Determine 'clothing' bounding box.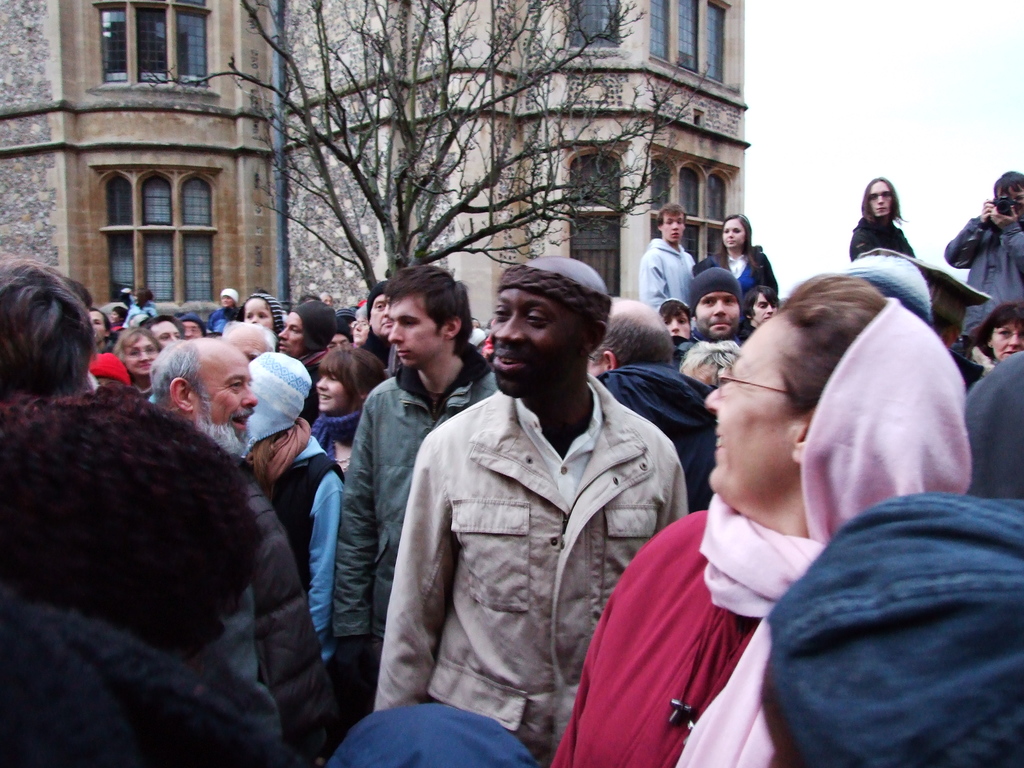
Determined: <bbox>847, 216, 912, 257</bbox>.
